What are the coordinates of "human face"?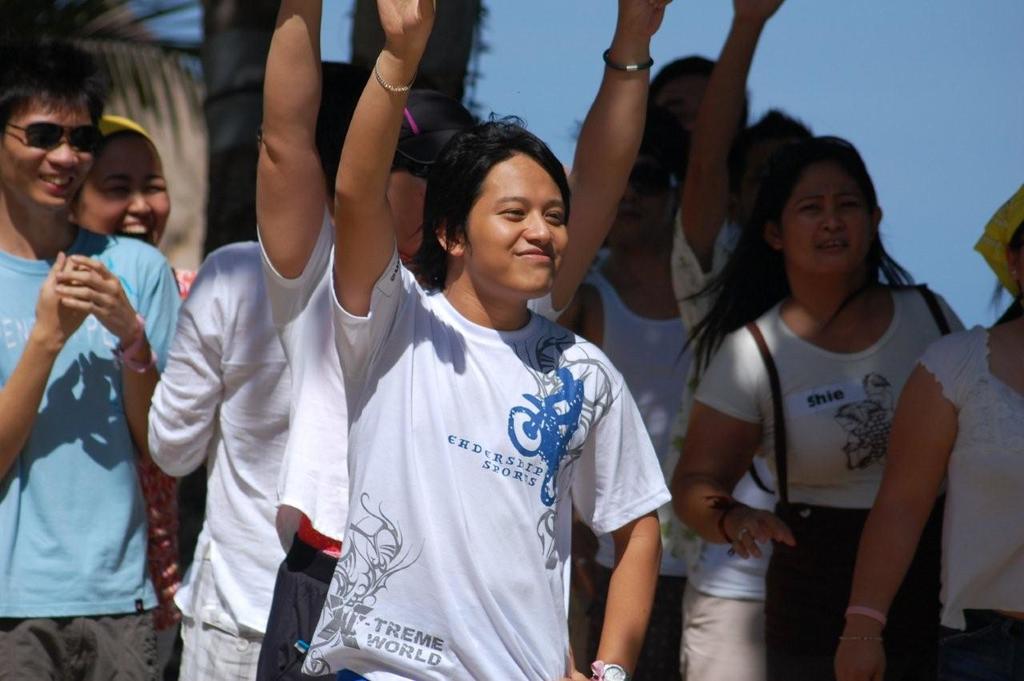
left=0, top=94, right=94, bottom=212.
